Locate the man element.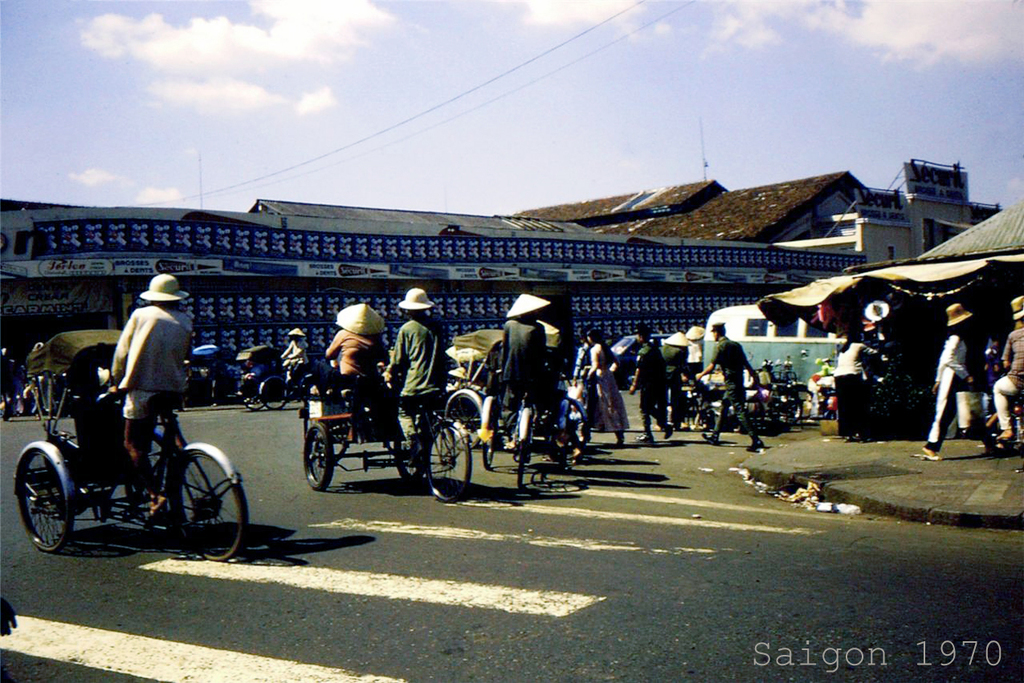
Element bbox: x1=110 y1=270 x2=194 y2=528.
